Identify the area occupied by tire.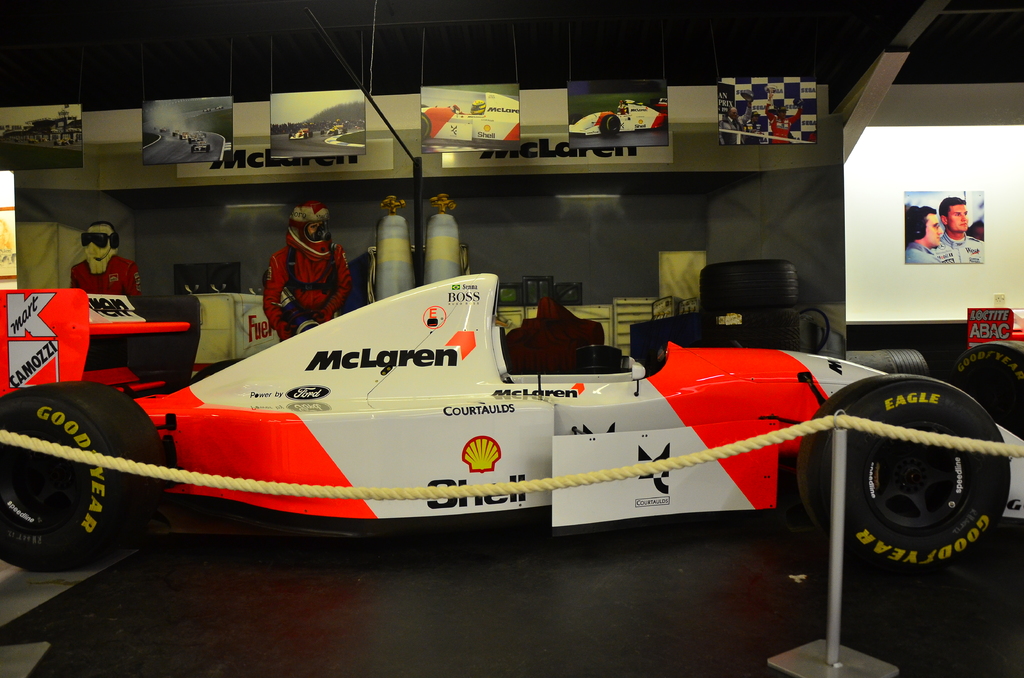
Area: bbox=(796, 373, 1010, 578).
